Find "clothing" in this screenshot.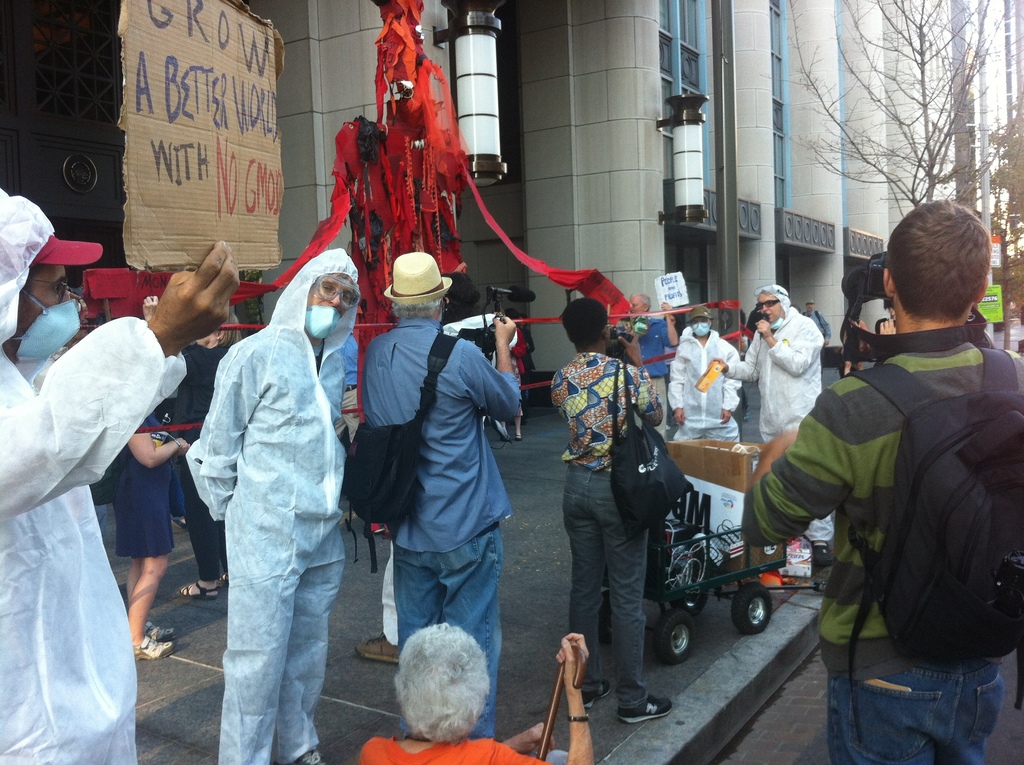
The bounding box for "clothing" is bbox=[9, 190, 160, 764].
